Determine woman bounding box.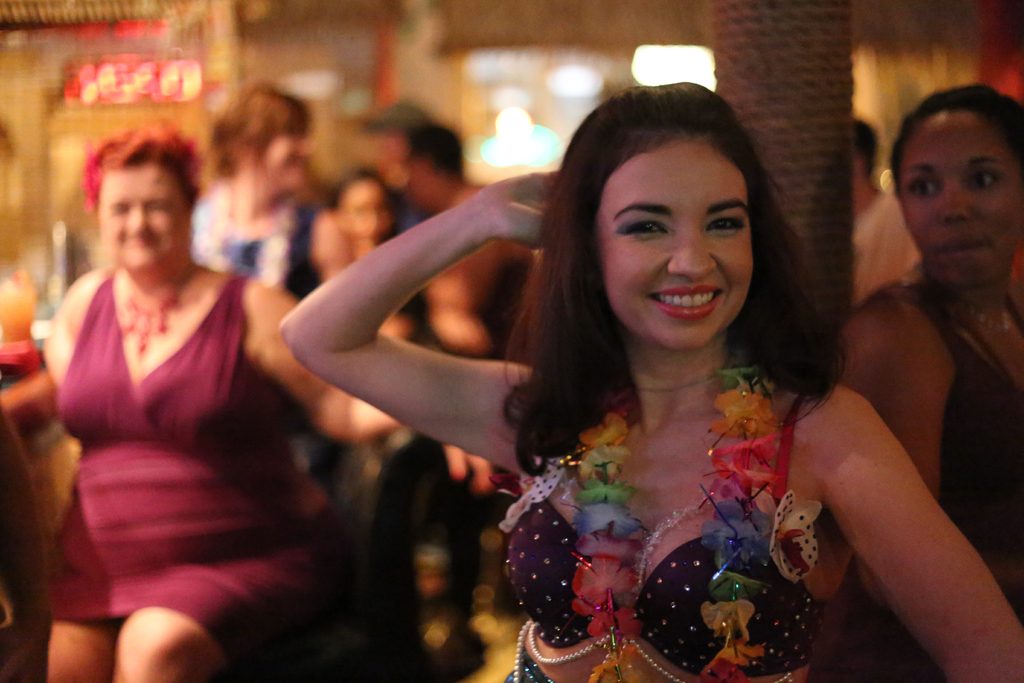
Determined: Rect(820, 73, 1023, 682).
